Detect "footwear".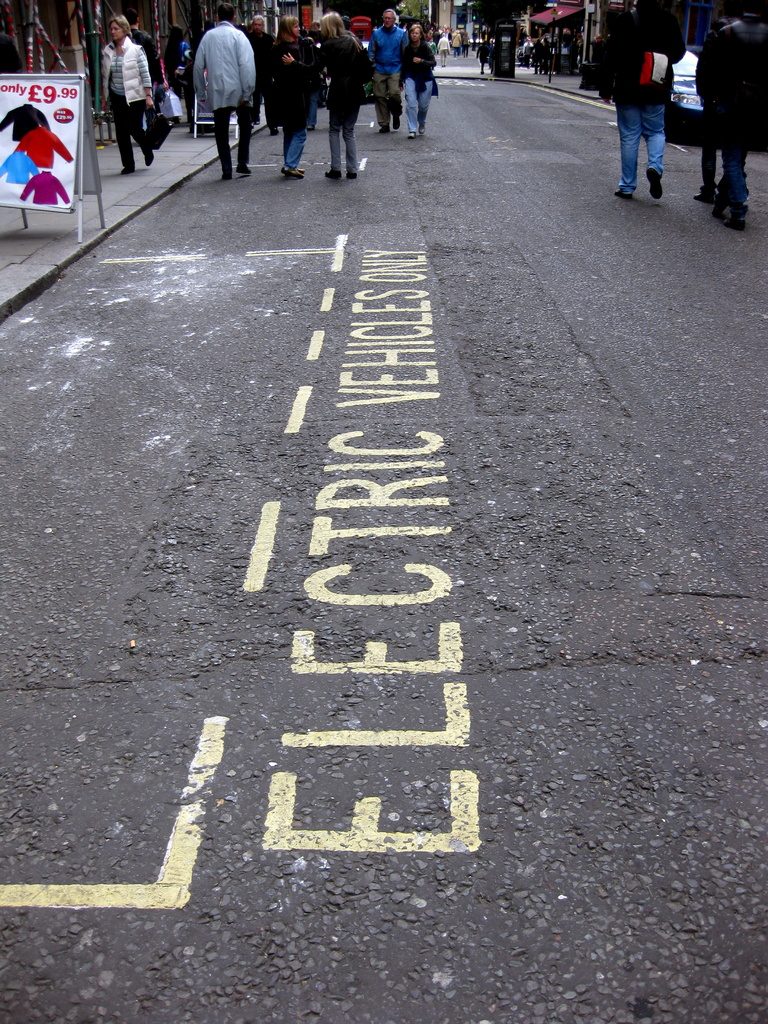
Detected at pyautogui.locateOnScreen(646, 166, 662, 203).
